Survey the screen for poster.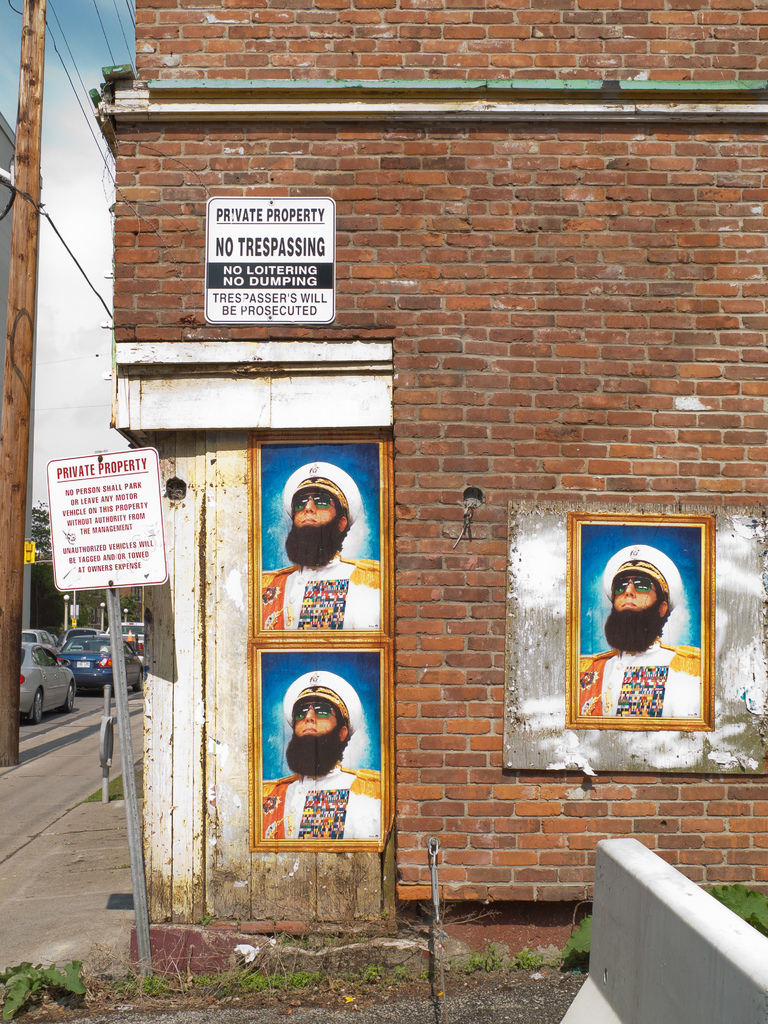
Survey found: box(576, 527, 705, 717).
